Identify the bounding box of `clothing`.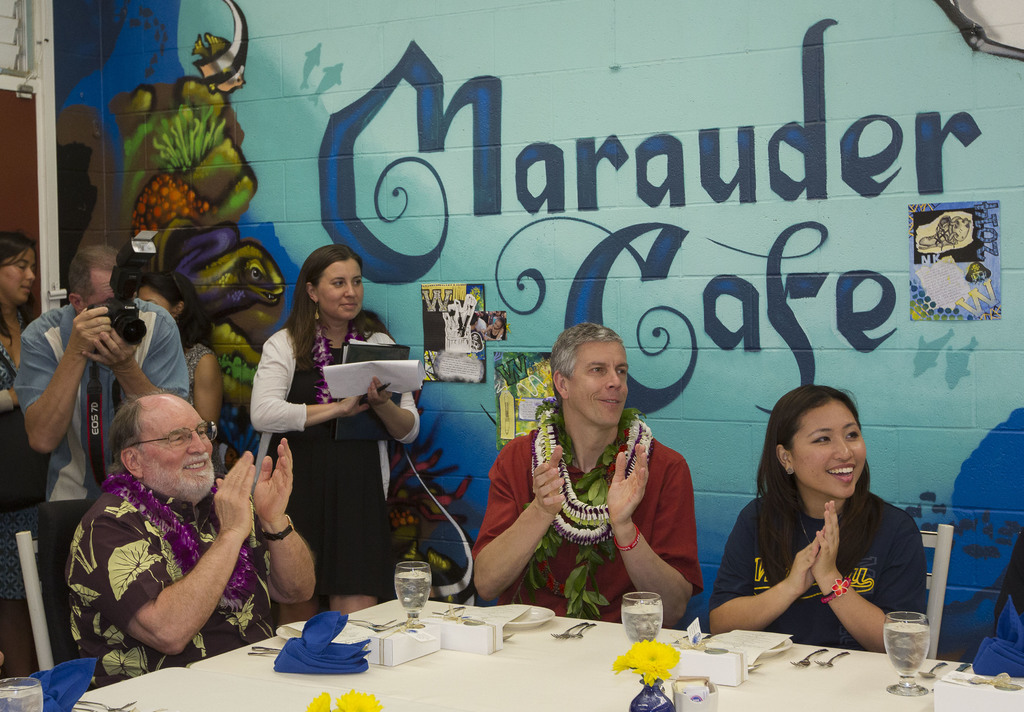
detection(63, 471, 247, 661).
